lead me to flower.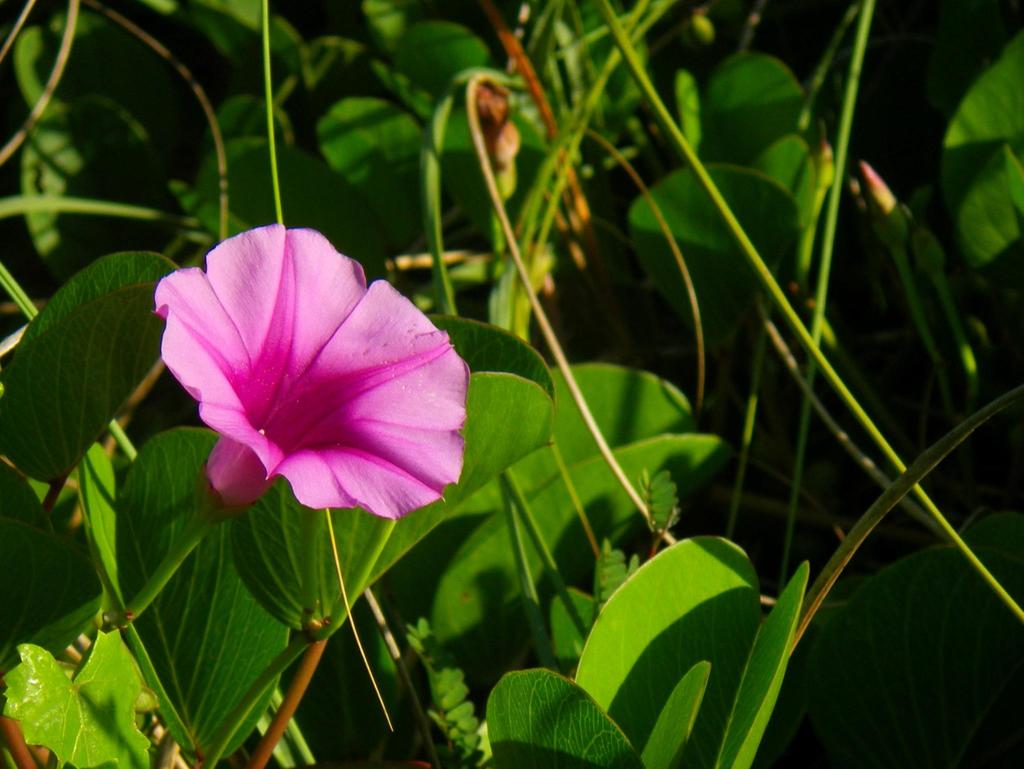
Lead to BBox(152, 220, 473, 523).
